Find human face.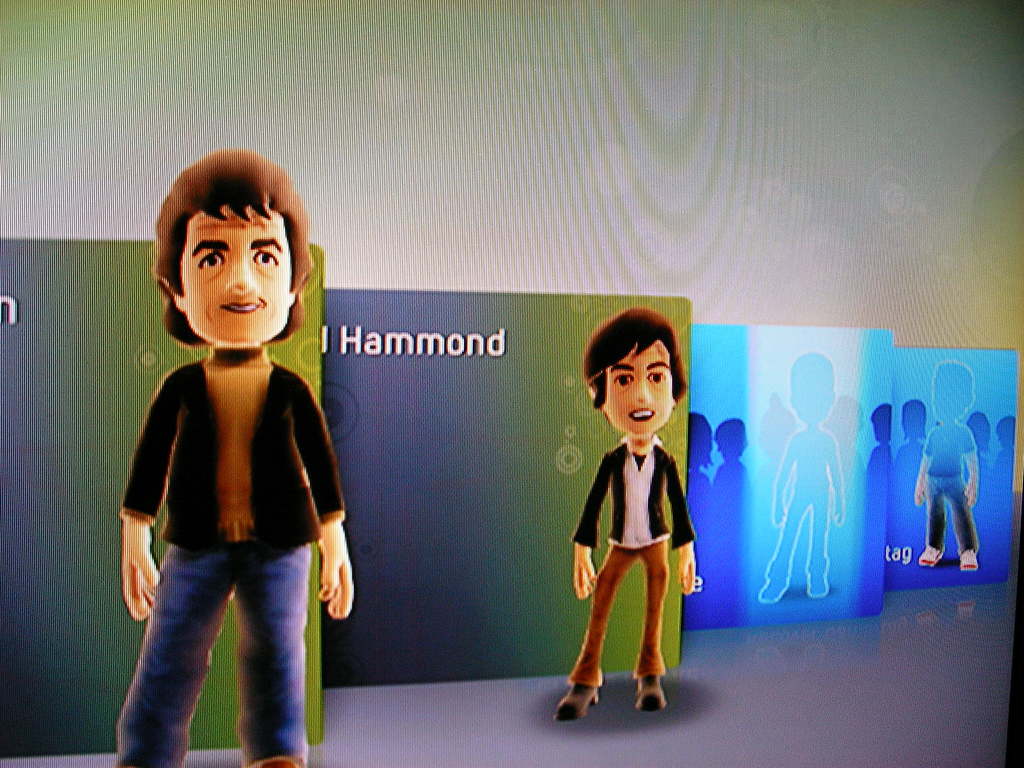
left=182, top=202, right=291, bottom=346.
